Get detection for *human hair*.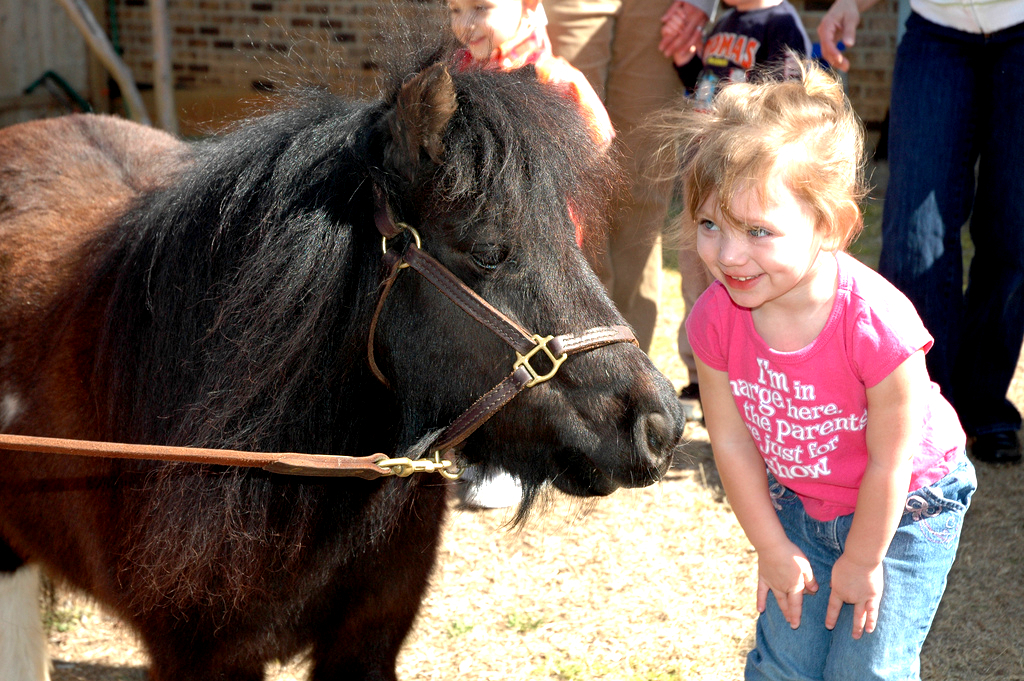
Detection: detection(685, 64, 883, 275).
